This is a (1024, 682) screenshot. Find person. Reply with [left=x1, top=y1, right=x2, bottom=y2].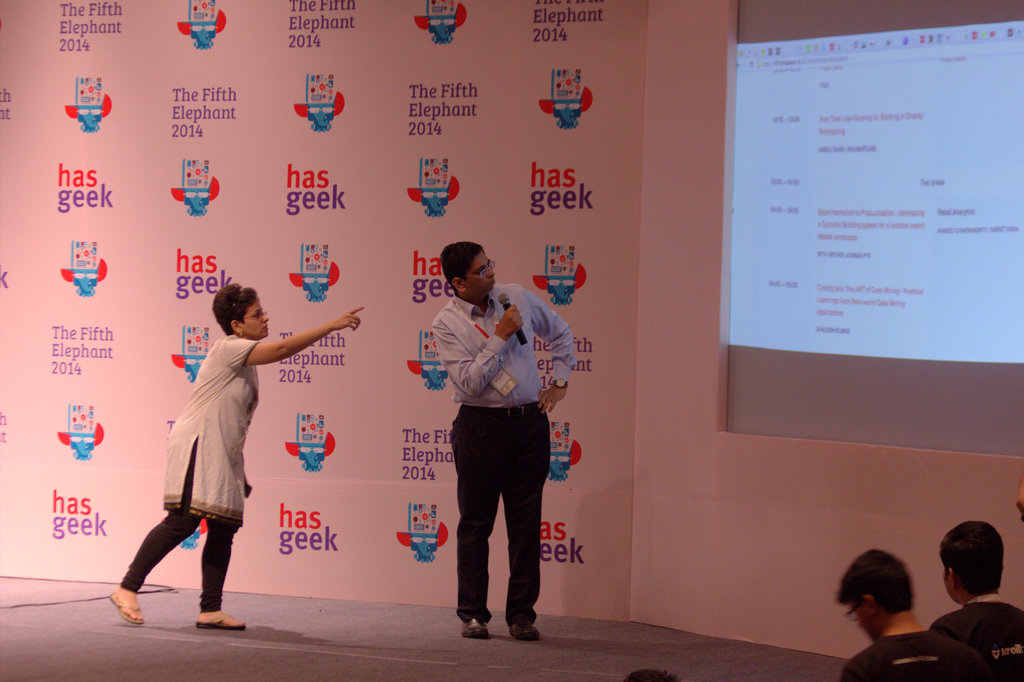
[left=936, top=517, right=1023, bottom=672].
